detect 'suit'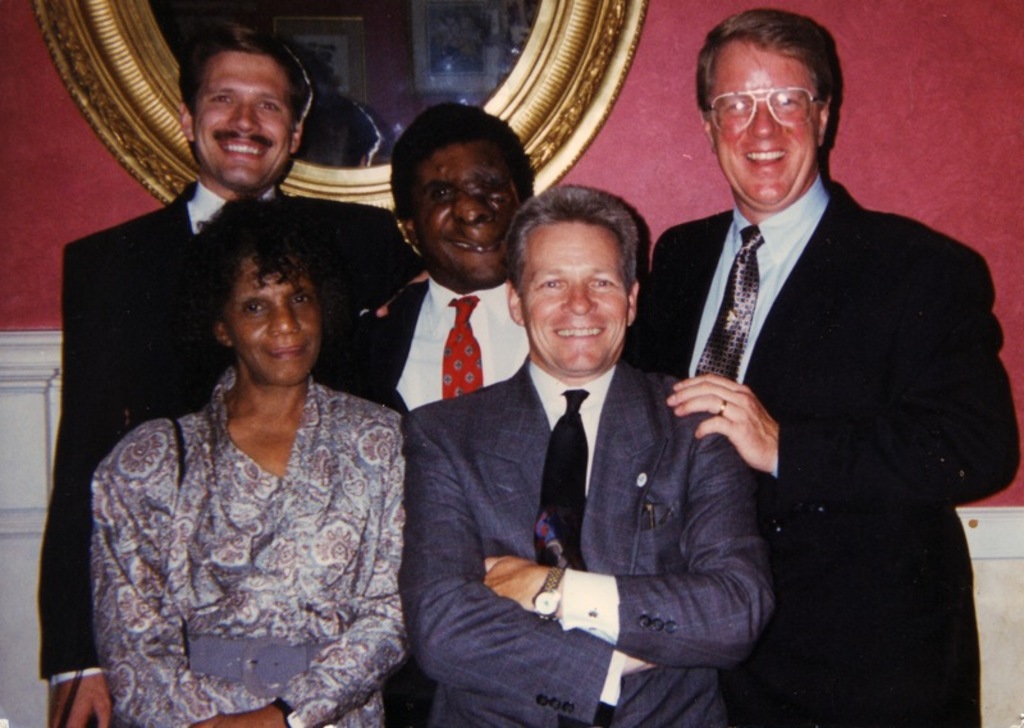
bbox(33, 174, 292, 727)
